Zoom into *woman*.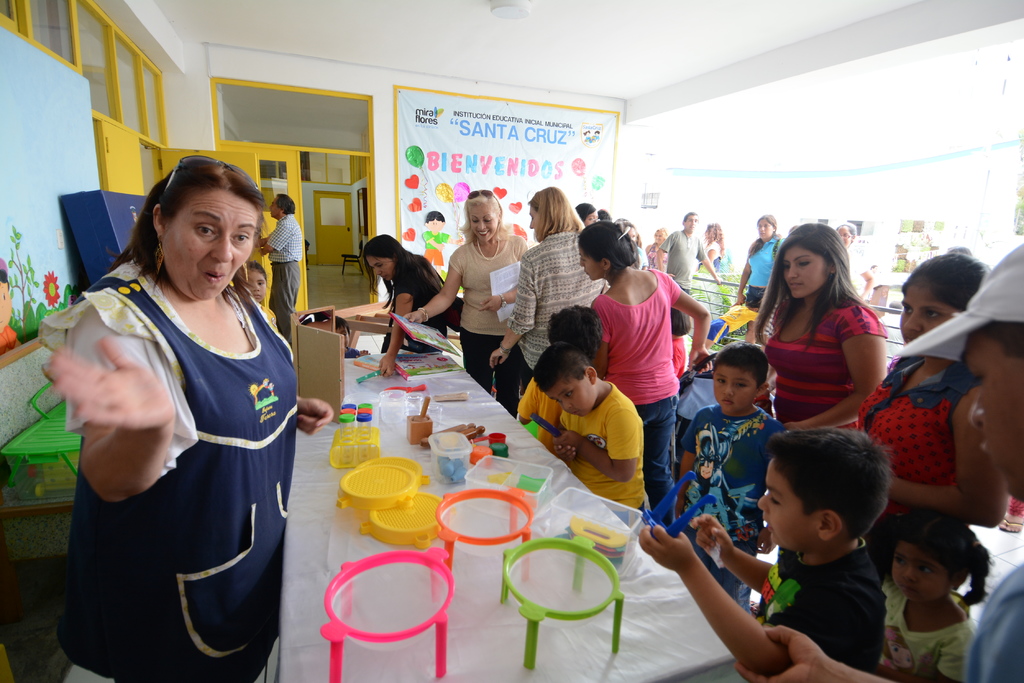
Zoom target: (750, 220, 881, 435).
